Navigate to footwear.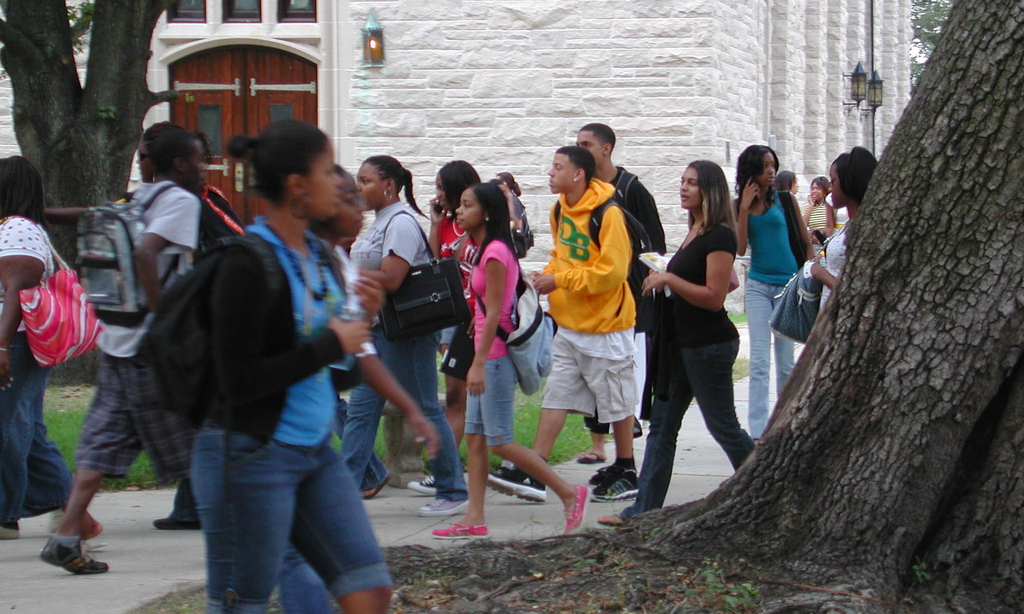
Navigation target: 408:473:438:494.
